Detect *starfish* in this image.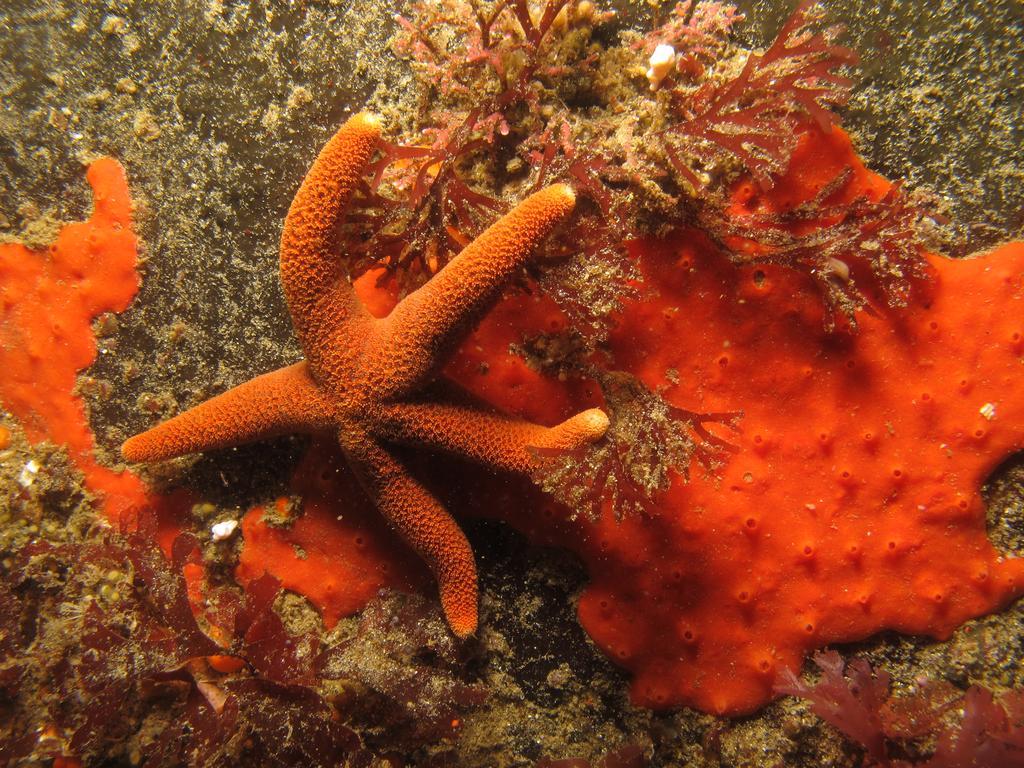
Detection: 118/106/611/641.
